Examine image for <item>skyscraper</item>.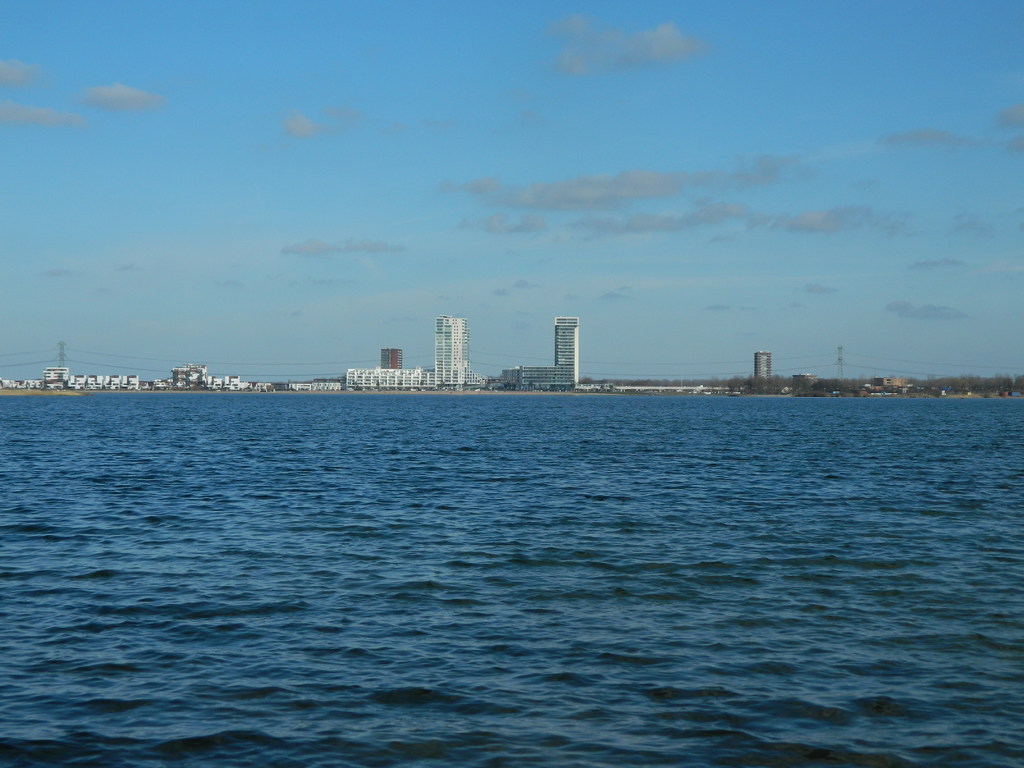
Examination result: [378, 346, 404, 369].
